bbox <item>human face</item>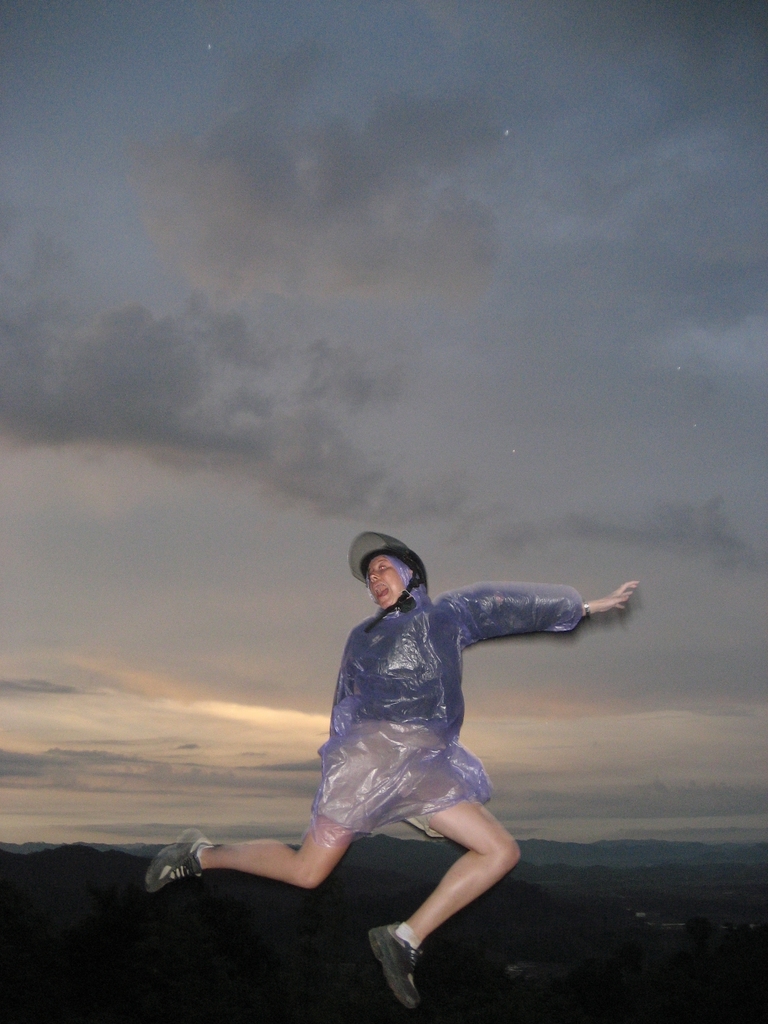
bbox(362, 554, 394, 595)
